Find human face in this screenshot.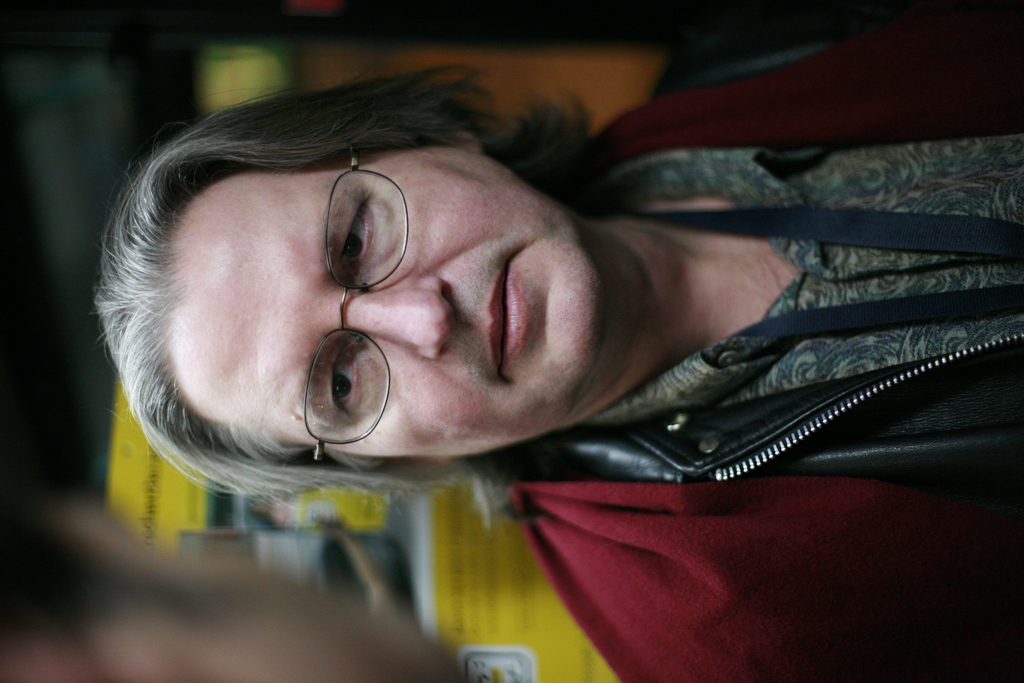
The bounding box for human face is bbox(166, 140, 596, 456).
